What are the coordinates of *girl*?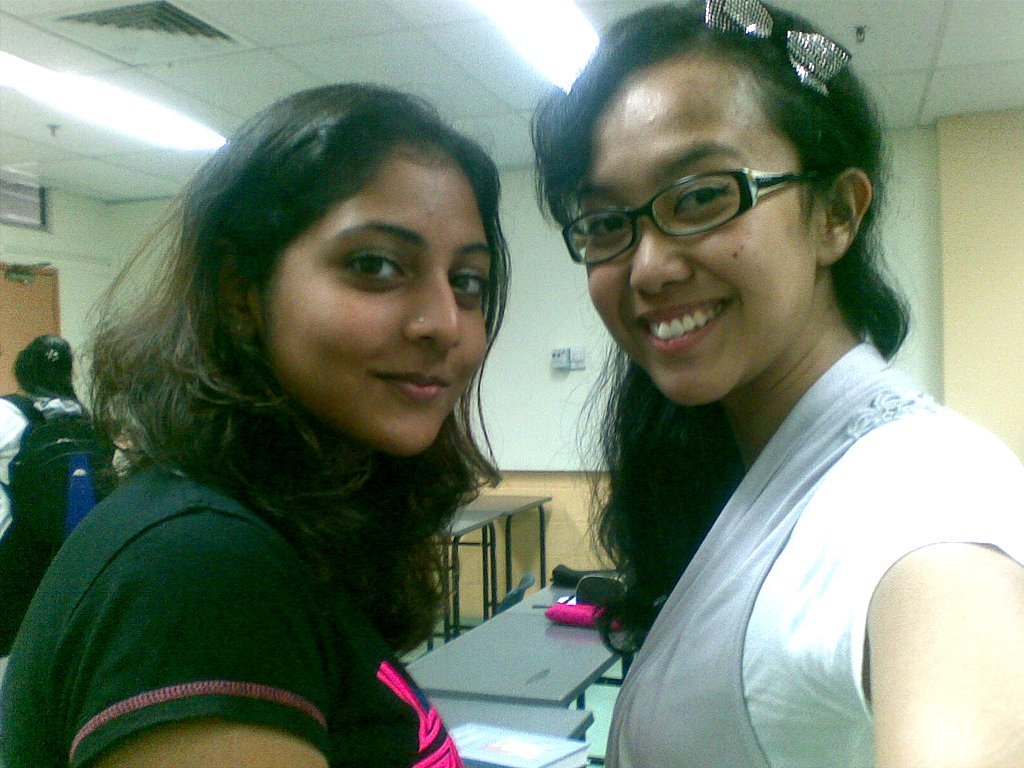
bbox(0, 310, 138, 499).
